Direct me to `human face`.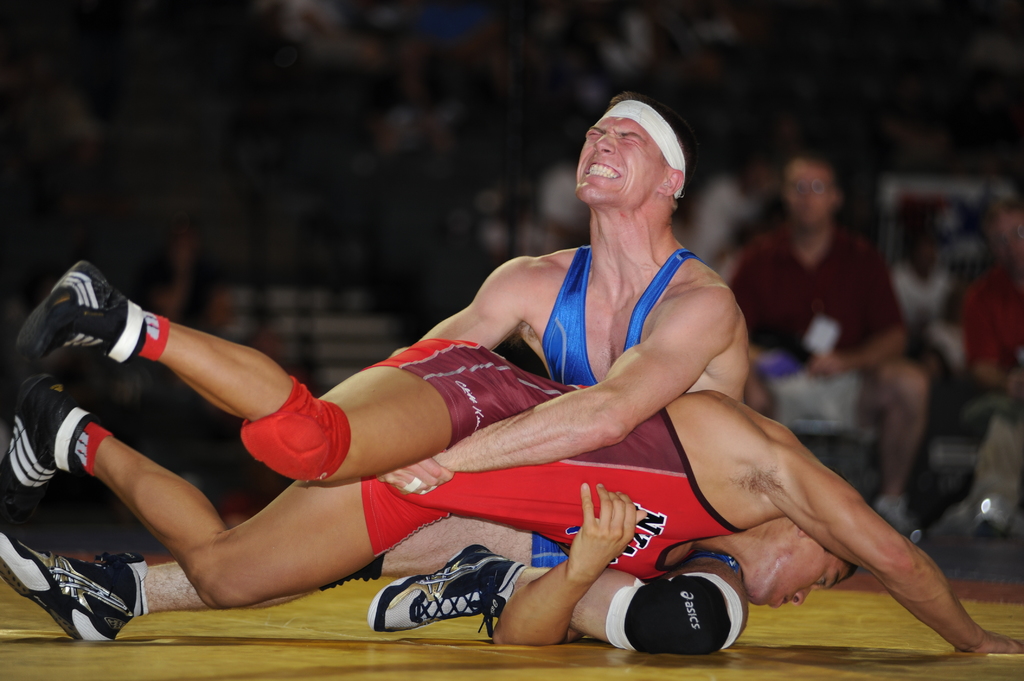
Direction: box=[577, 115, 656, 205].
